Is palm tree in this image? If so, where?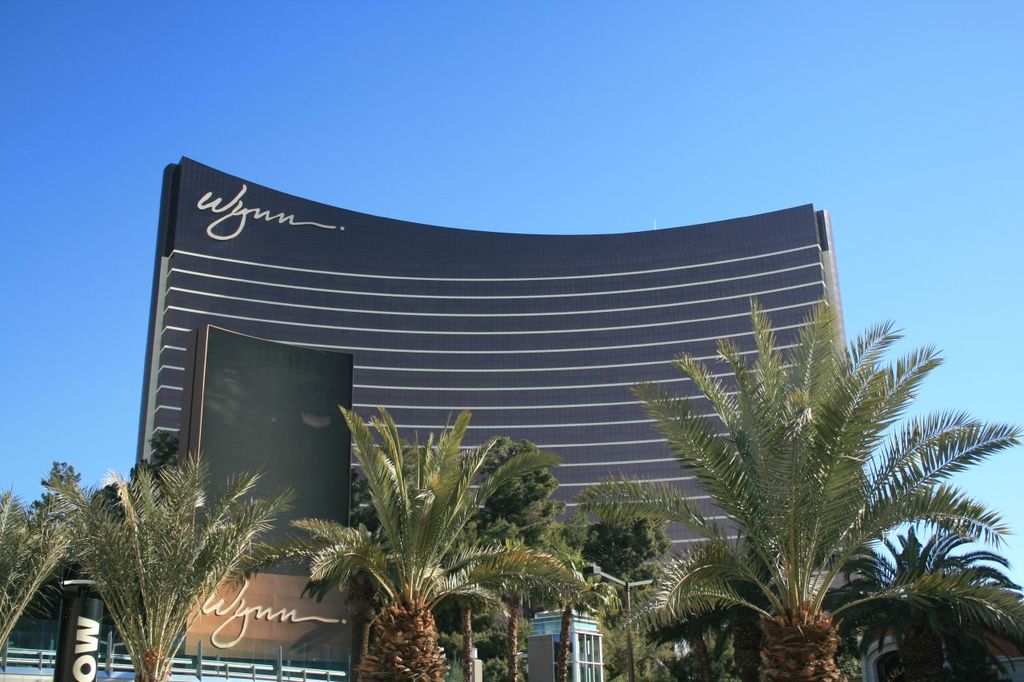
Yes, at select_region(0, 477, 86, 661).
